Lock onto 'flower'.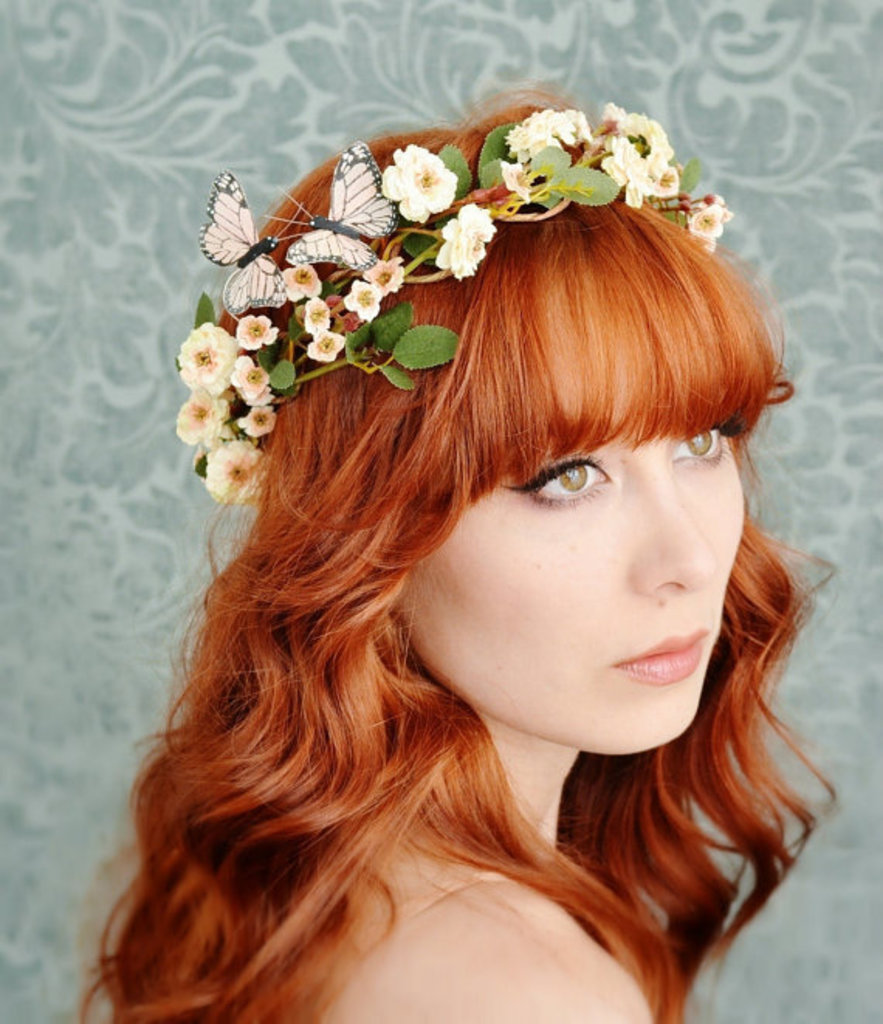
Locked: select_region(437, 203, 494, 280).
